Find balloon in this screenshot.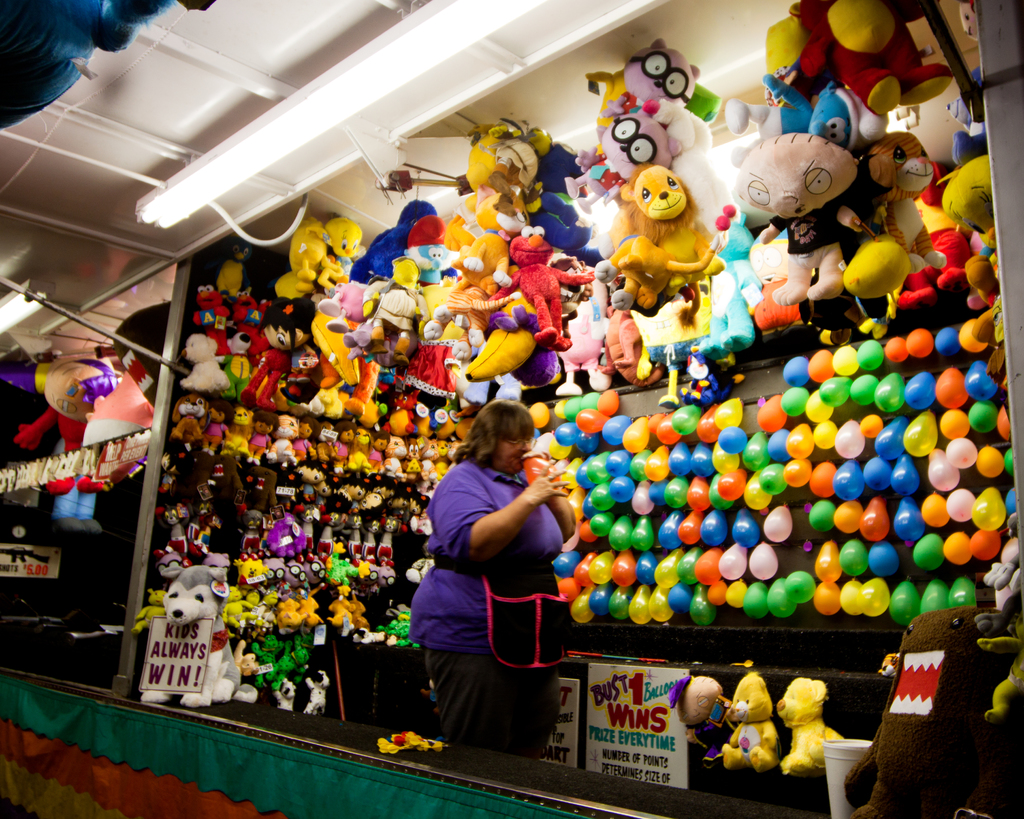
The bounding box for balloon is region(611, 479, 634, 503).
